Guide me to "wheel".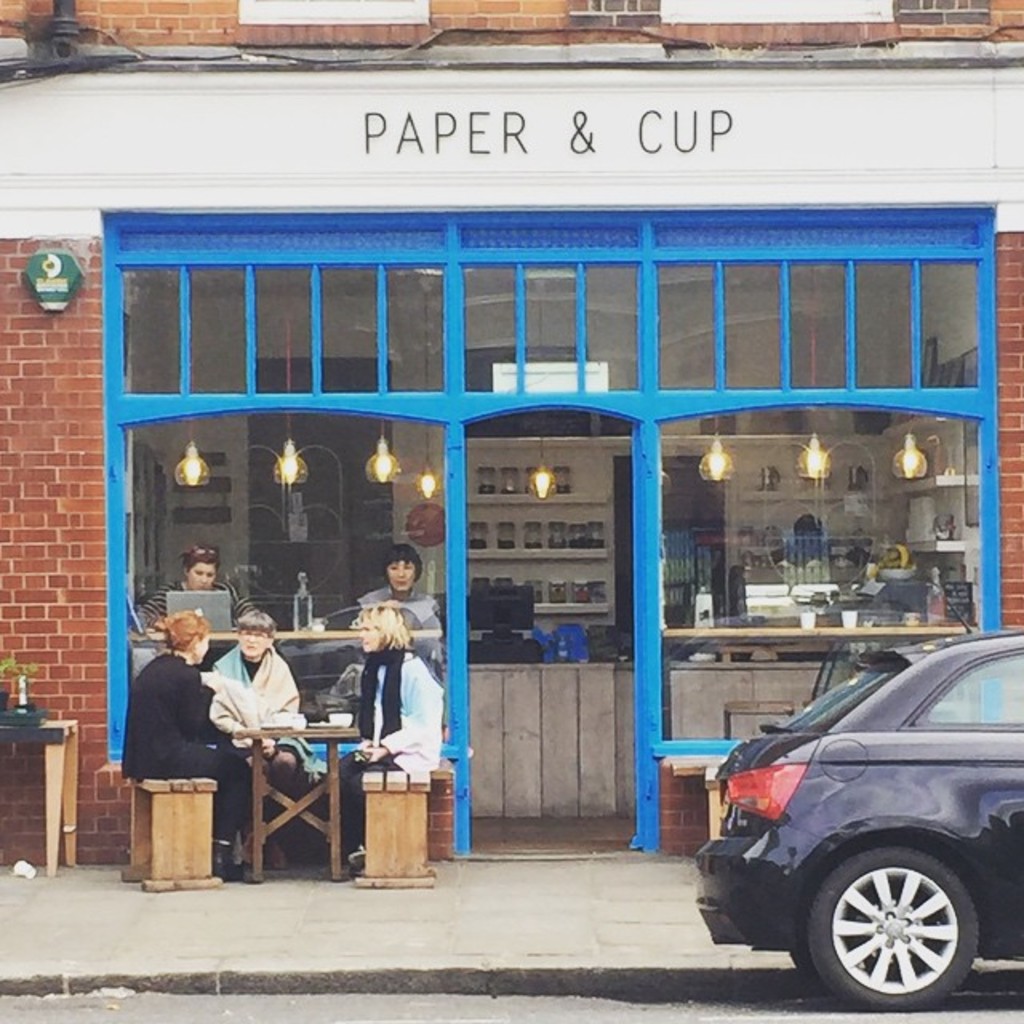
Guidance: rect(827, 856, 989, 995).
